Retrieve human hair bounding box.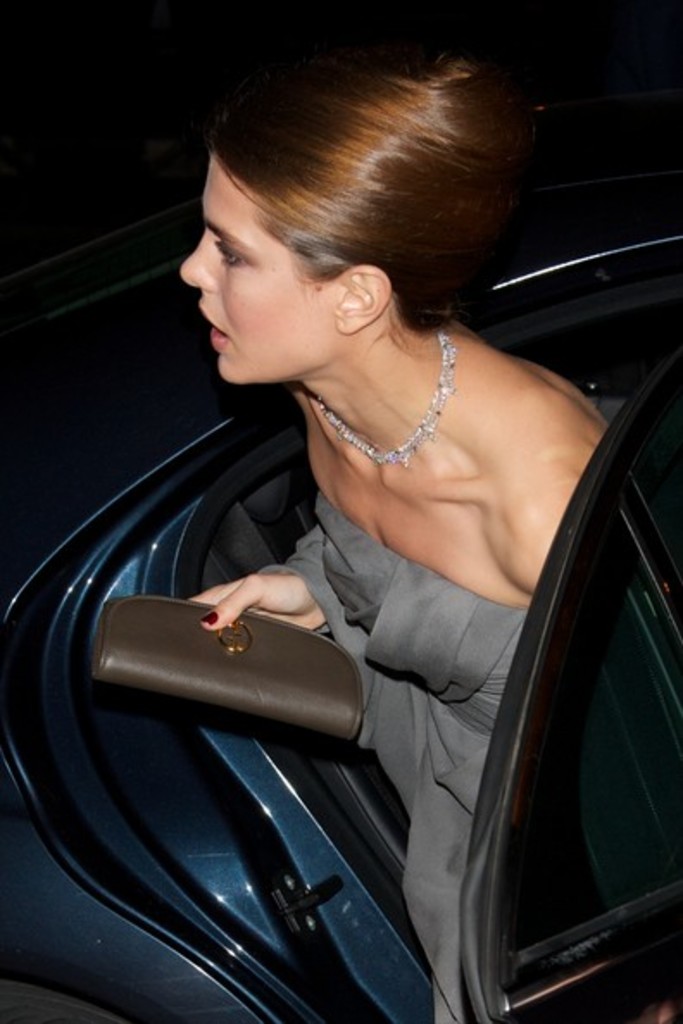
Bounding box: 188 29 531 367.
